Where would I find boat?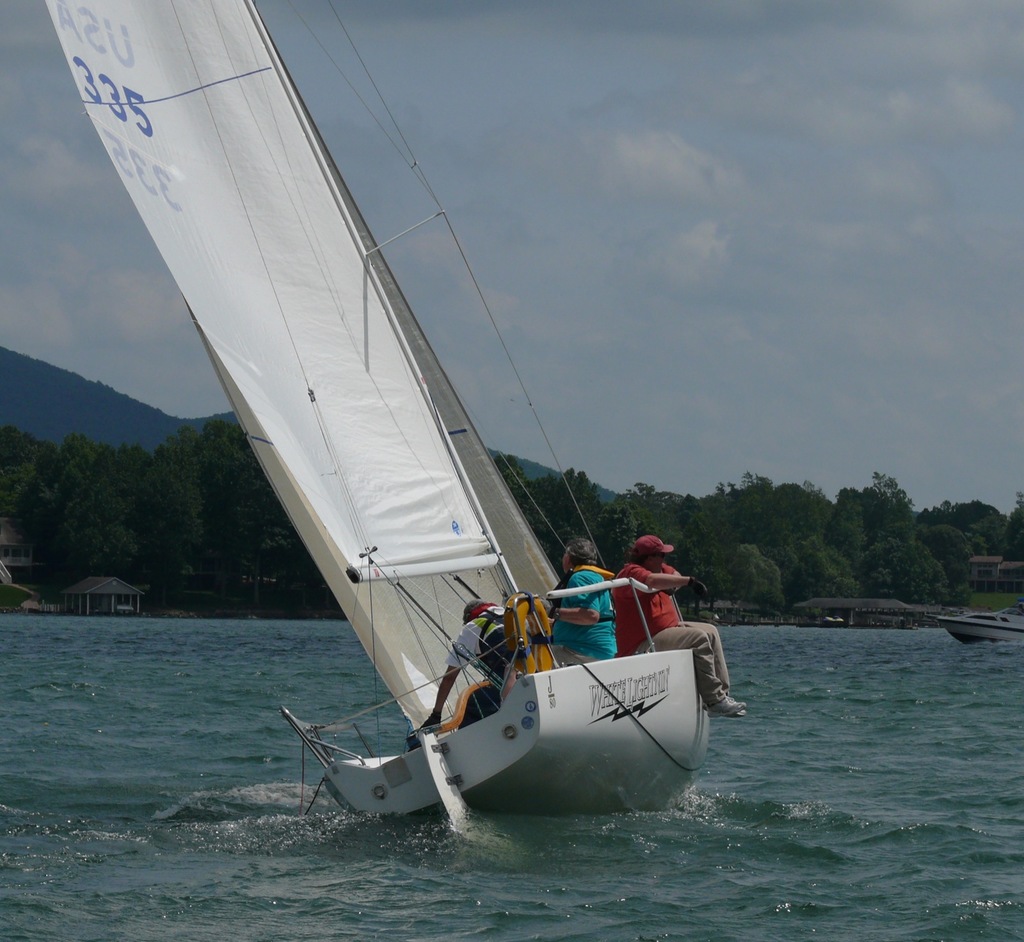
At {"x1": 929, "y1": 604, "x2": 1023, "y2": 653}.
